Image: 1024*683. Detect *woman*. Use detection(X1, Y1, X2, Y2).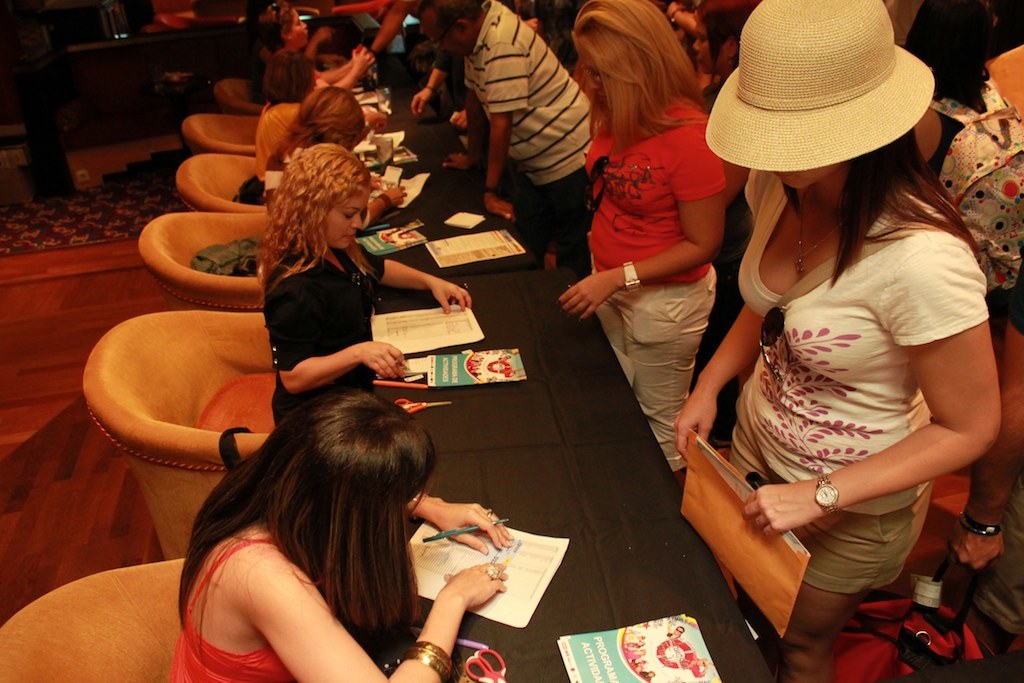
detection(164, 384, 518, 682).
